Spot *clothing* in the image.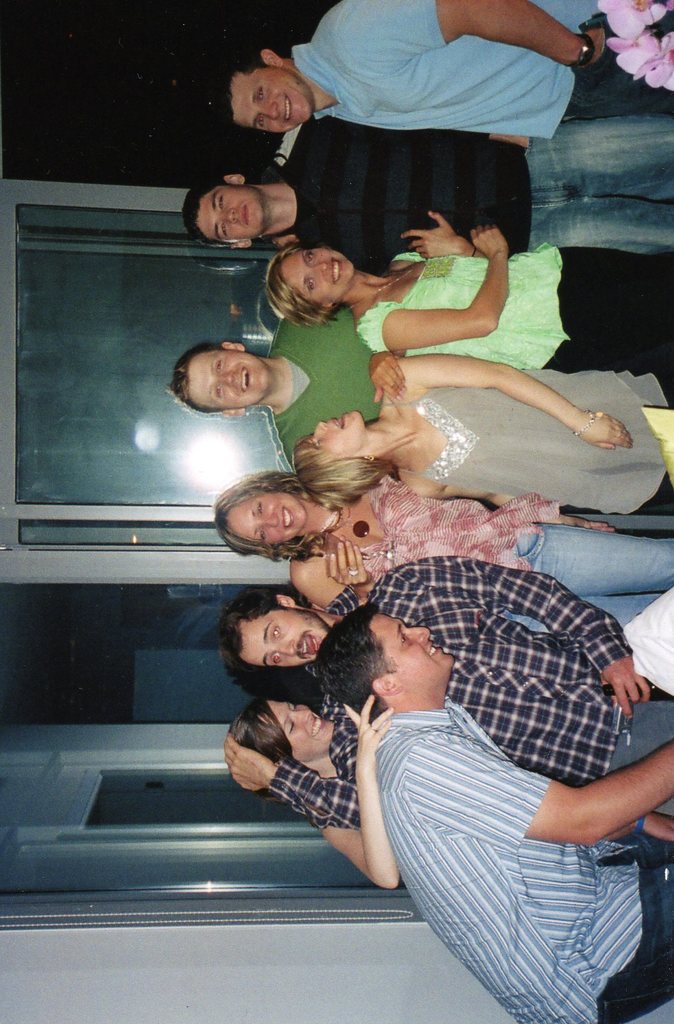
*clothing* found at select_region(641, 367, 673, 509).
